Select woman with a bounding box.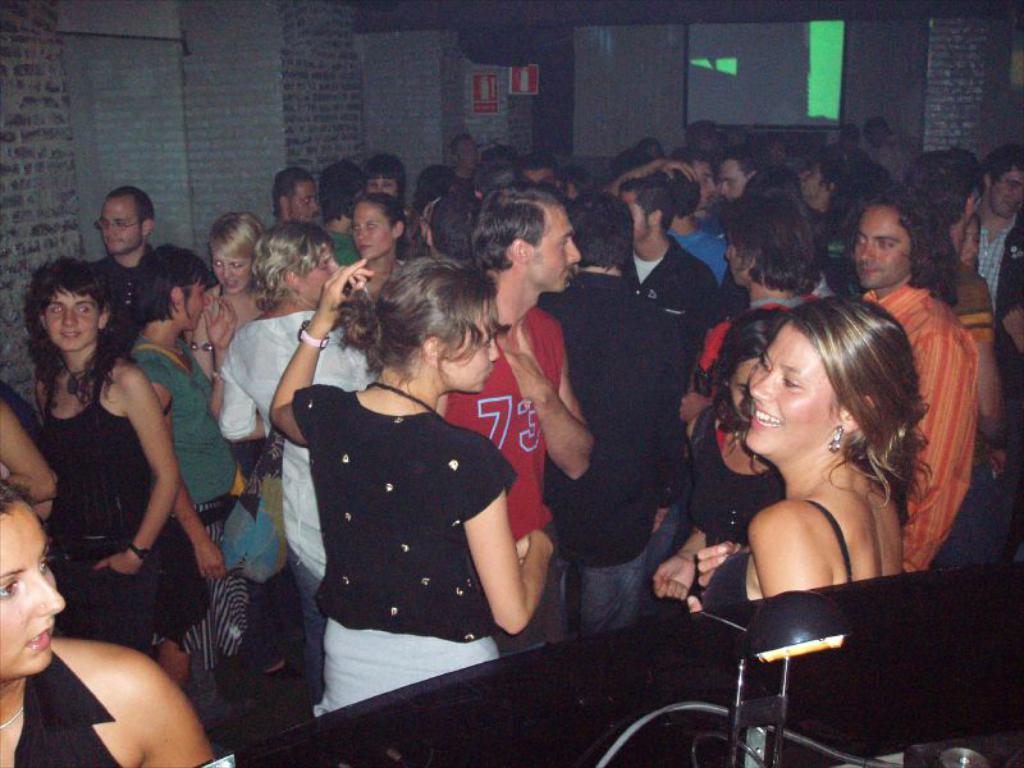
select_region(0, 481, 216, 767).
